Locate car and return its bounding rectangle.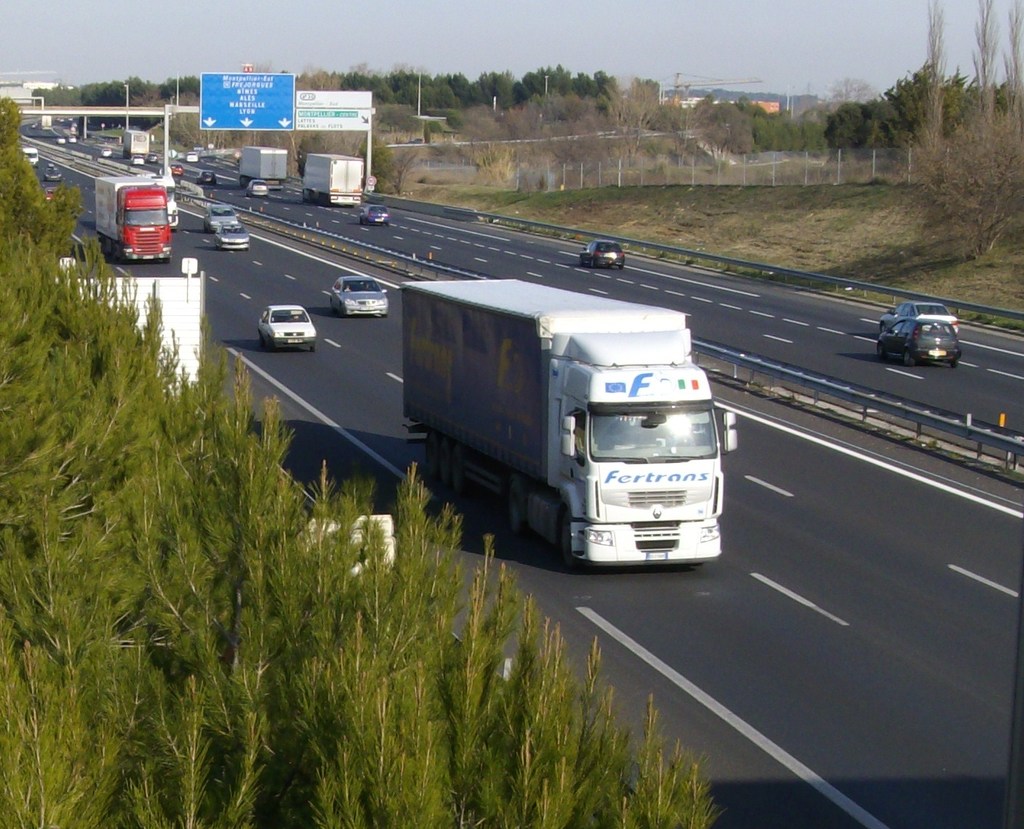
rect(210, 223, 247, 251).
